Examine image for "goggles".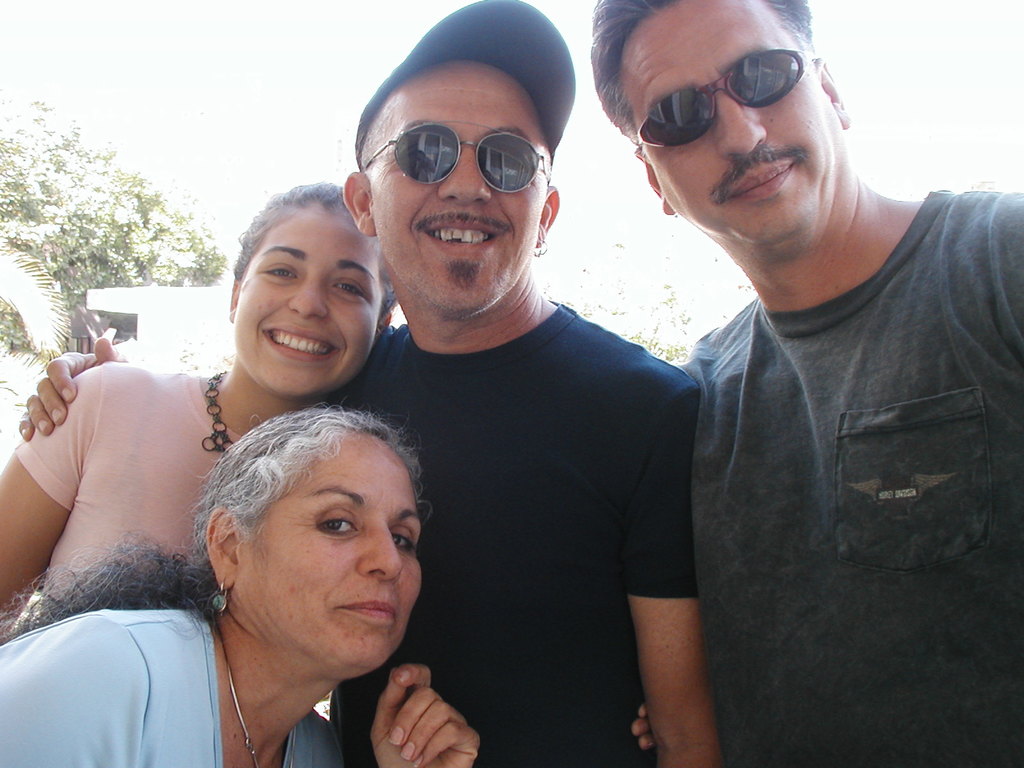
Examination result: left=615, top=31, right=816, bottom=162.
